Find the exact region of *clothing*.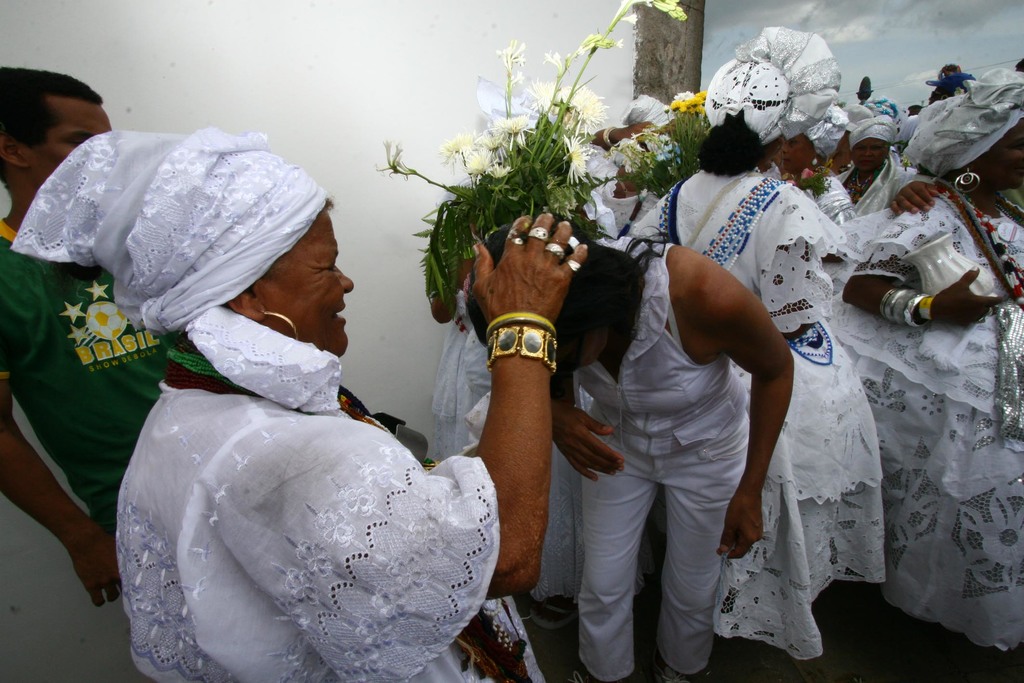
Exact region: box=[0, 211, 207, 566].
